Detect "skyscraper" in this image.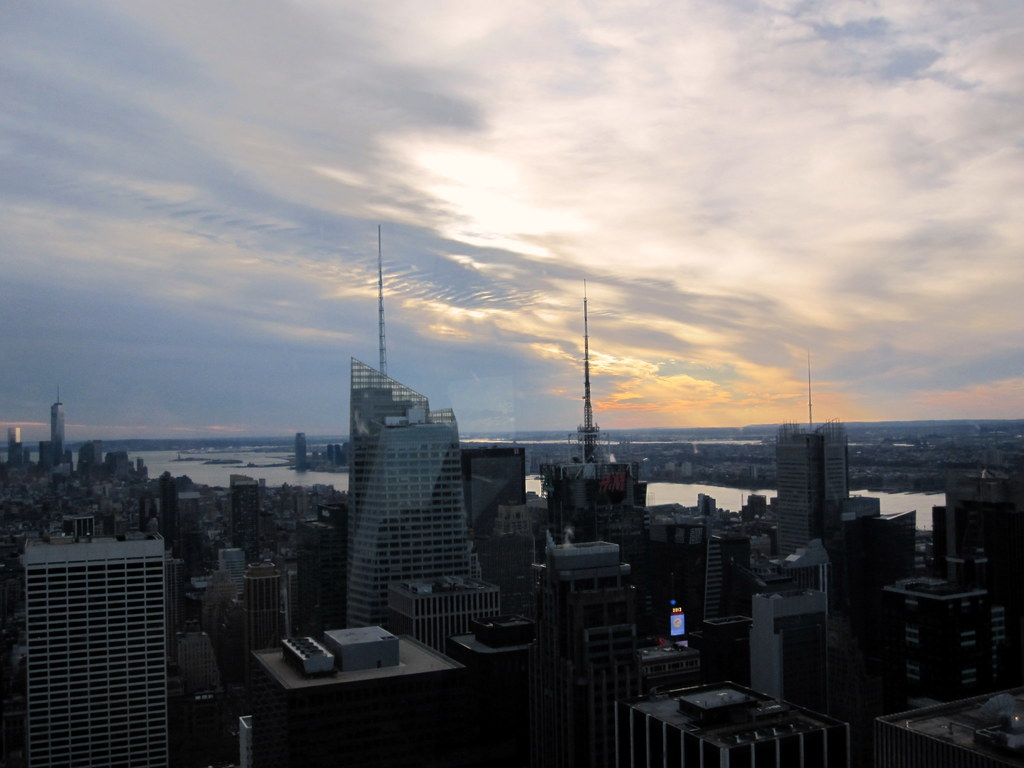
Detection: bbox=(778, 418, 849, 553).
